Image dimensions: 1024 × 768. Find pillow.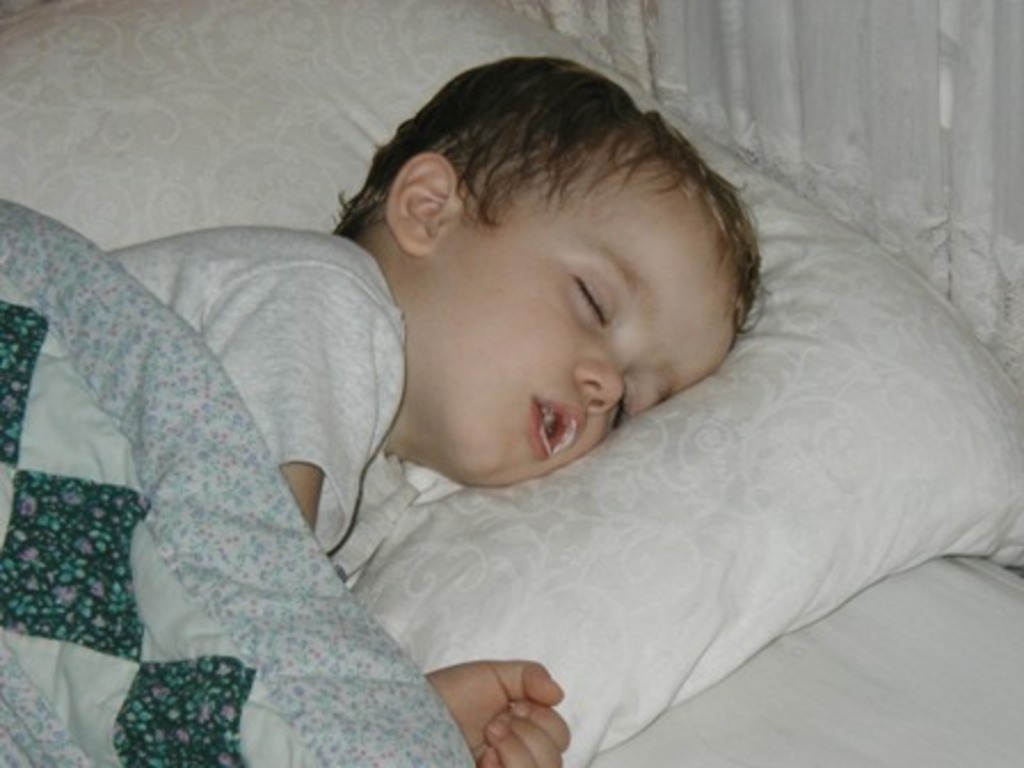
x1=5, y1=0, x2=1022, y2=766.
